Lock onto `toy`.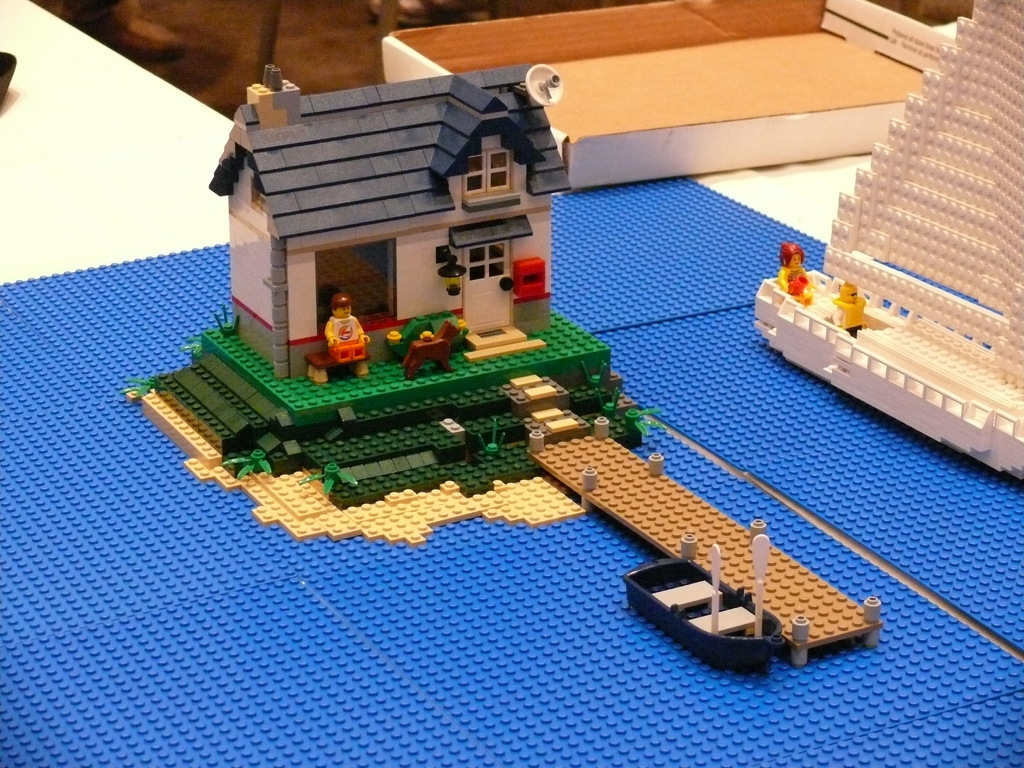
Locked: crop(774, 237, 811, 304).
